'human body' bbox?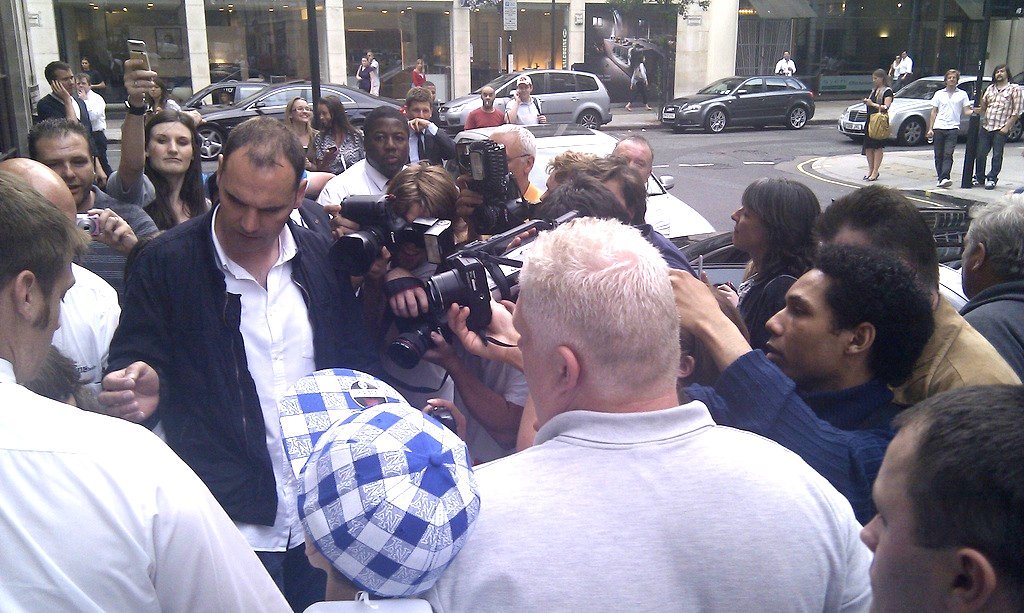
box(29, 114, 160, 300)
